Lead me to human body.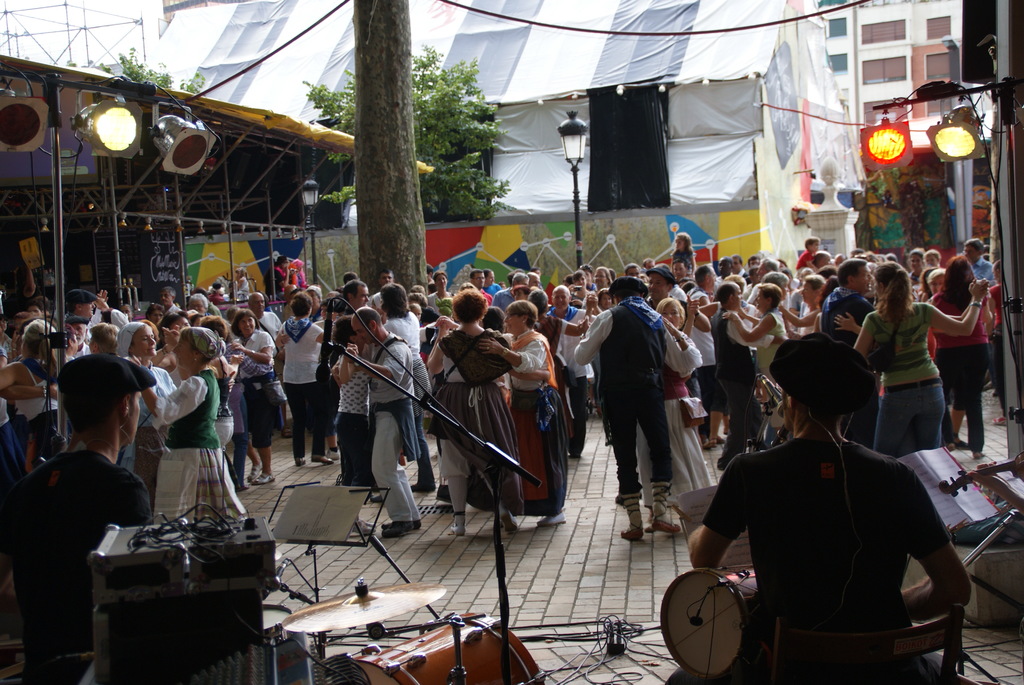
Lead to x1=141, y1=371, x2=250, y2=523.
